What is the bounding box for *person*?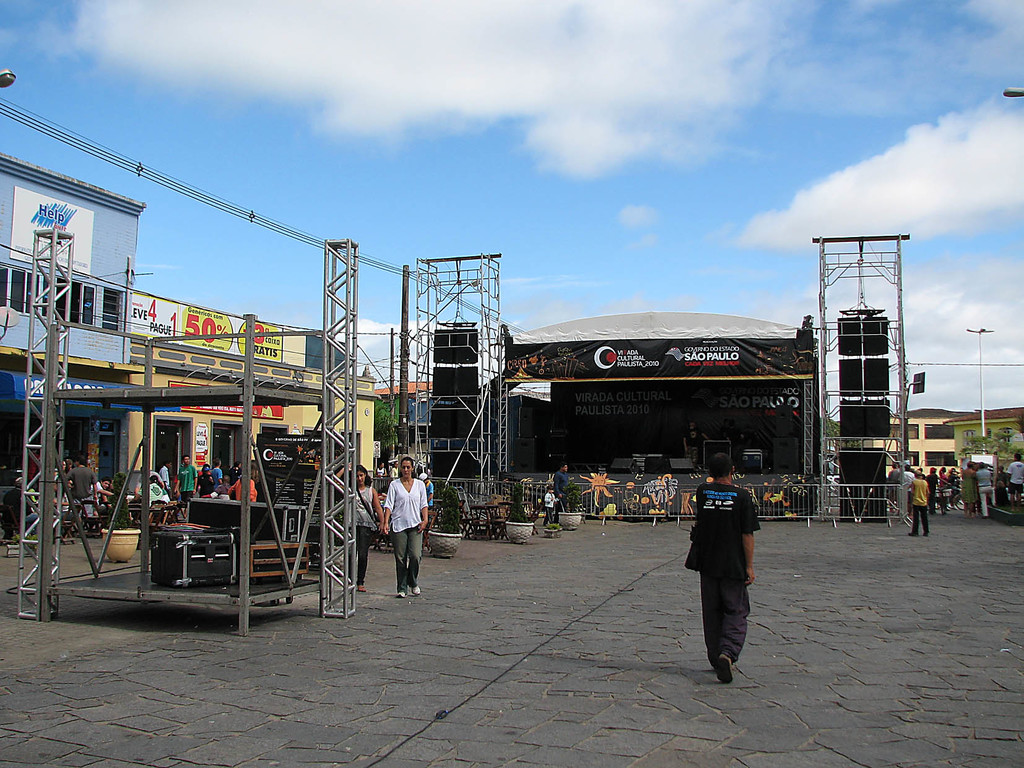
[328, 460, 396, 593].
